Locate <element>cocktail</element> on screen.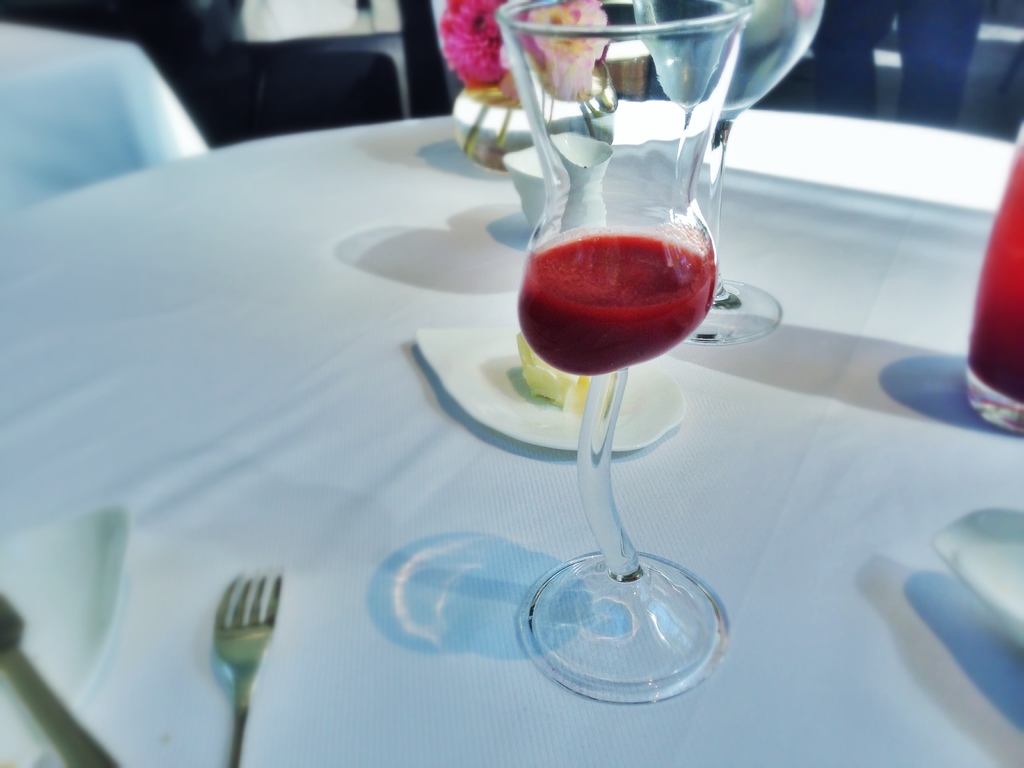
On screen at x1=968, y1=117, x2=1023, y2=429.
